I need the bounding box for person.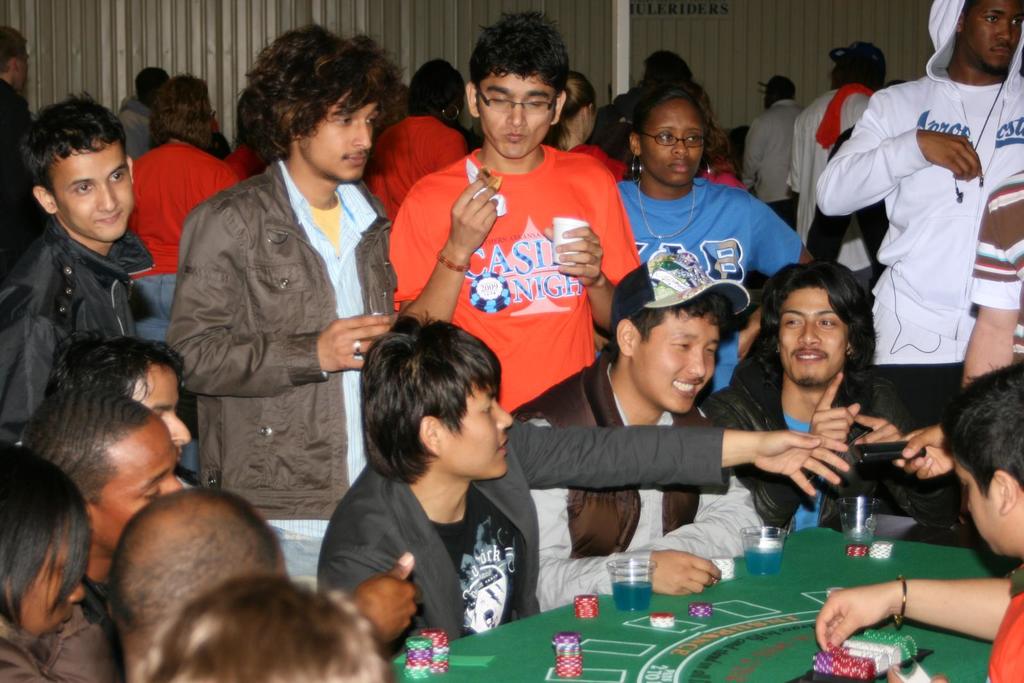
Here it is: [98,476,310,682].
